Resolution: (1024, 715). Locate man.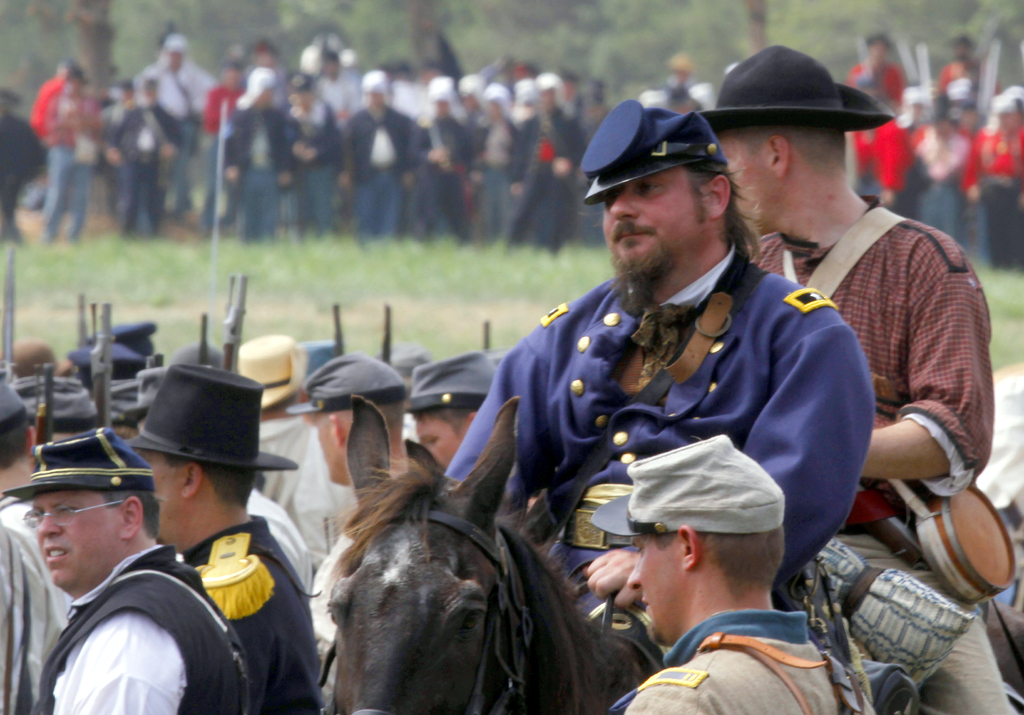
405:349:500:470.
